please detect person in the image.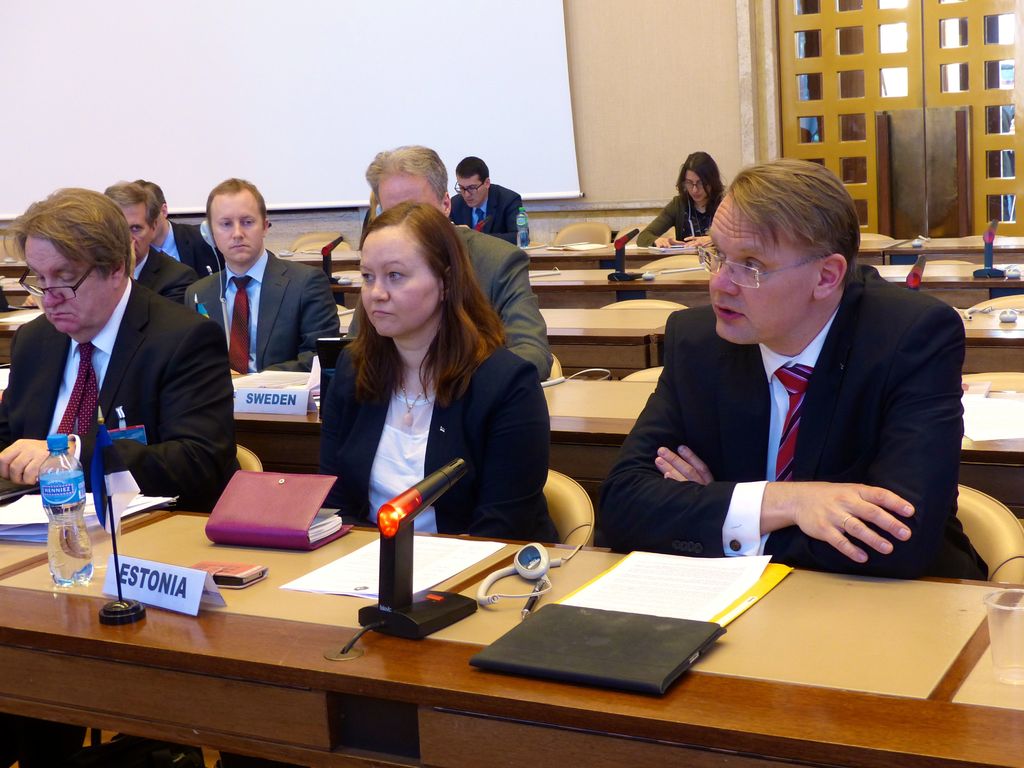
BBox(625, 153, 963, 607).
